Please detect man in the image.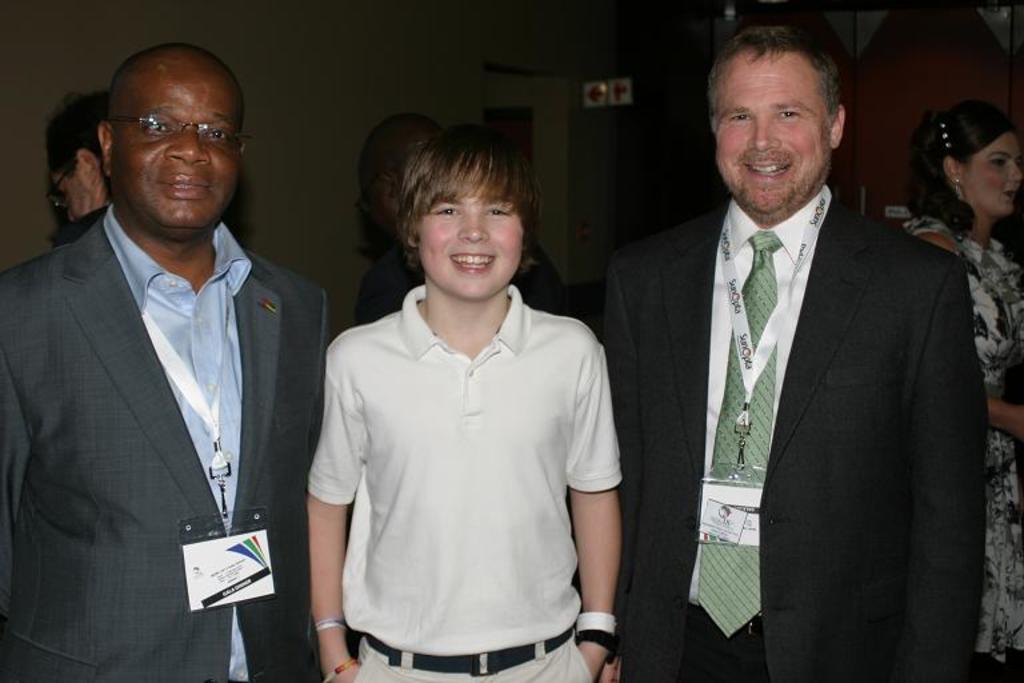
left=347, top=112, right=572, bottom=323.
